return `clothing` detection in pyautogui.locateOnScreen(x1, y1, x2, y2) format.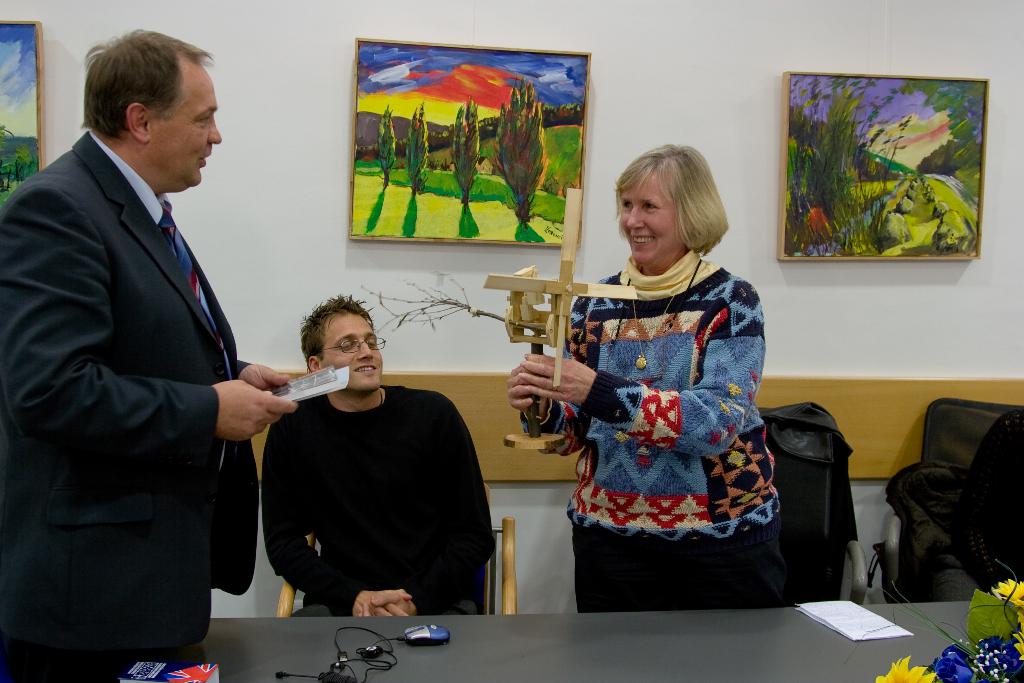
pyautogui.locateOnScreen(0, 126, 261, 682).
